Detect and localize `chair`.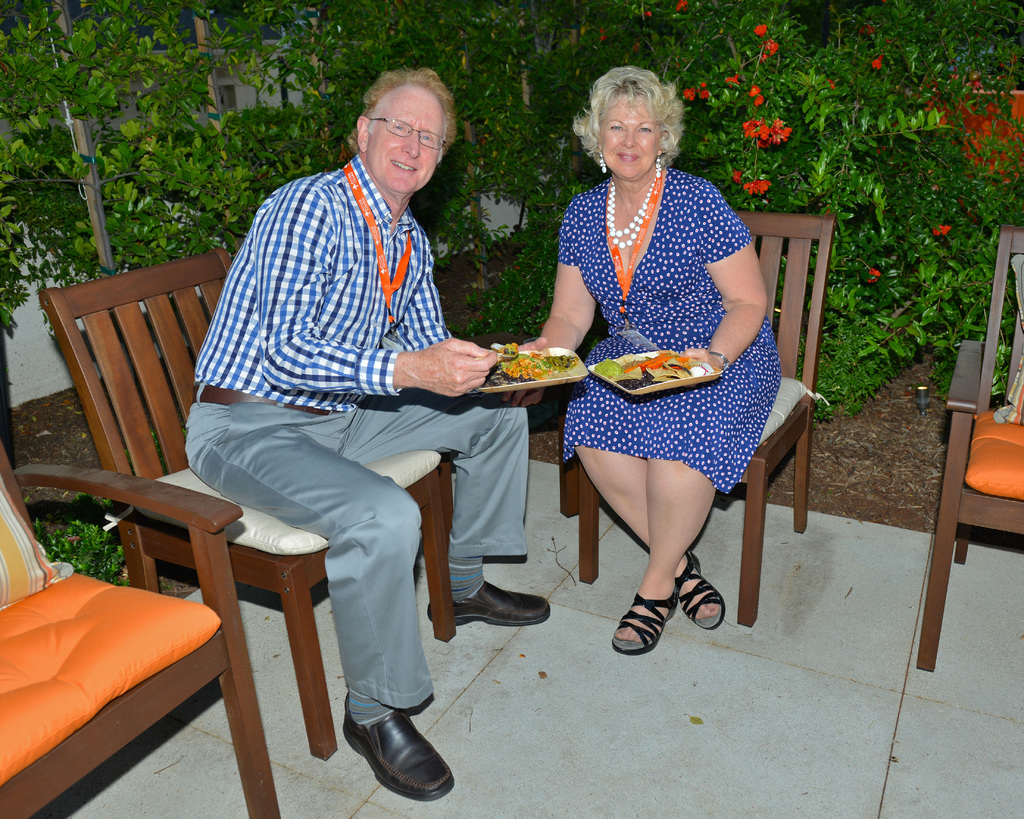
Localized at <bbox>42, 243, 458, 764</bbox>.
